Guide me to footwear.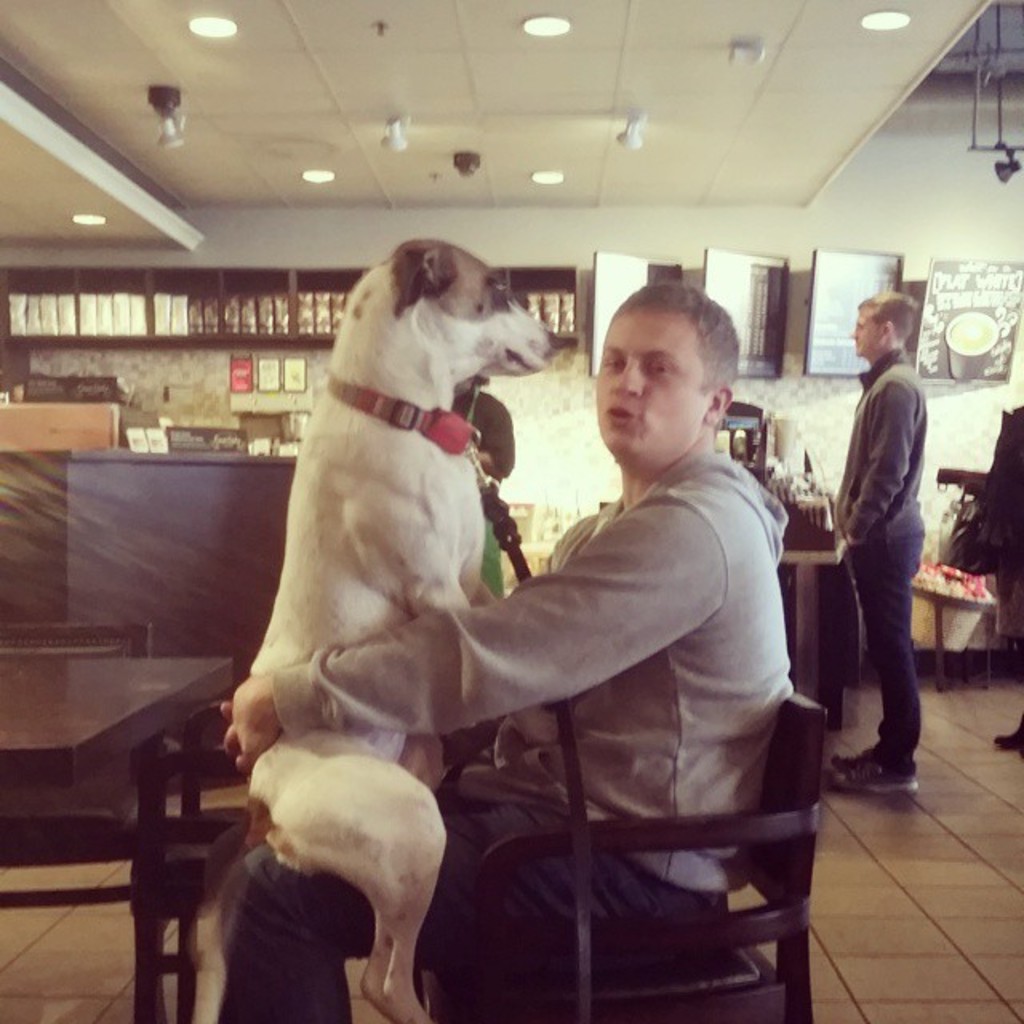
Guidance: (left=989, top=720, right=1022, bottom=749).
